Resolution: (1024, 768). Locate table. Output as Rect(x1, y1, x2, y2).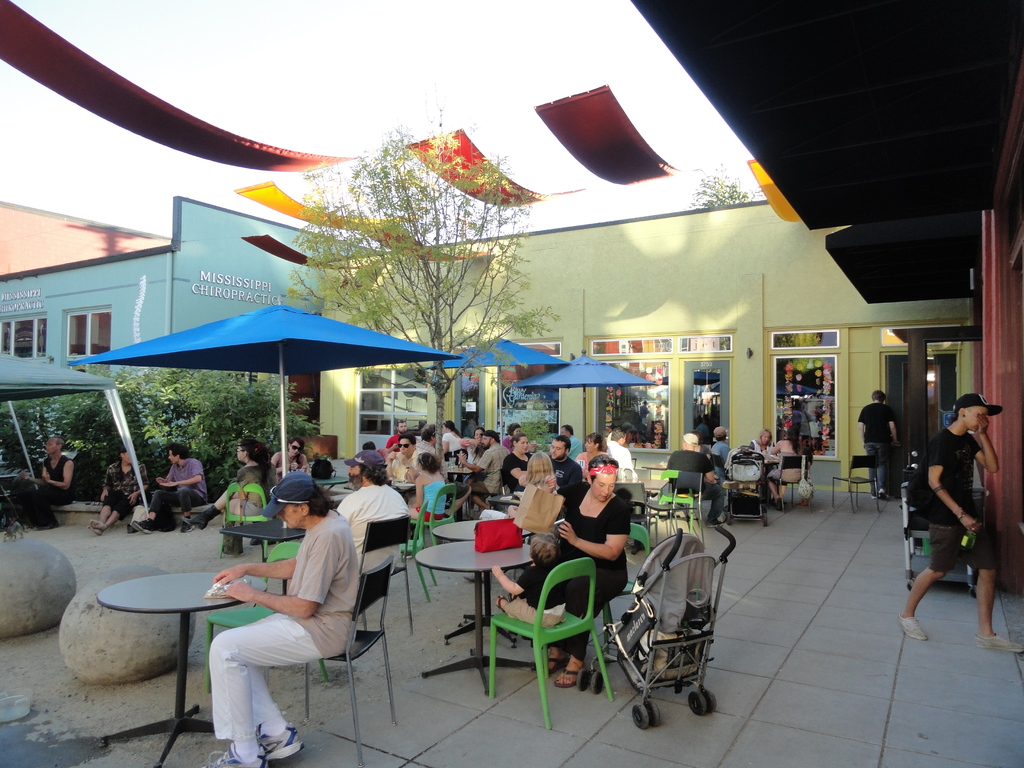
Rect(429, 519, 543, 652).
